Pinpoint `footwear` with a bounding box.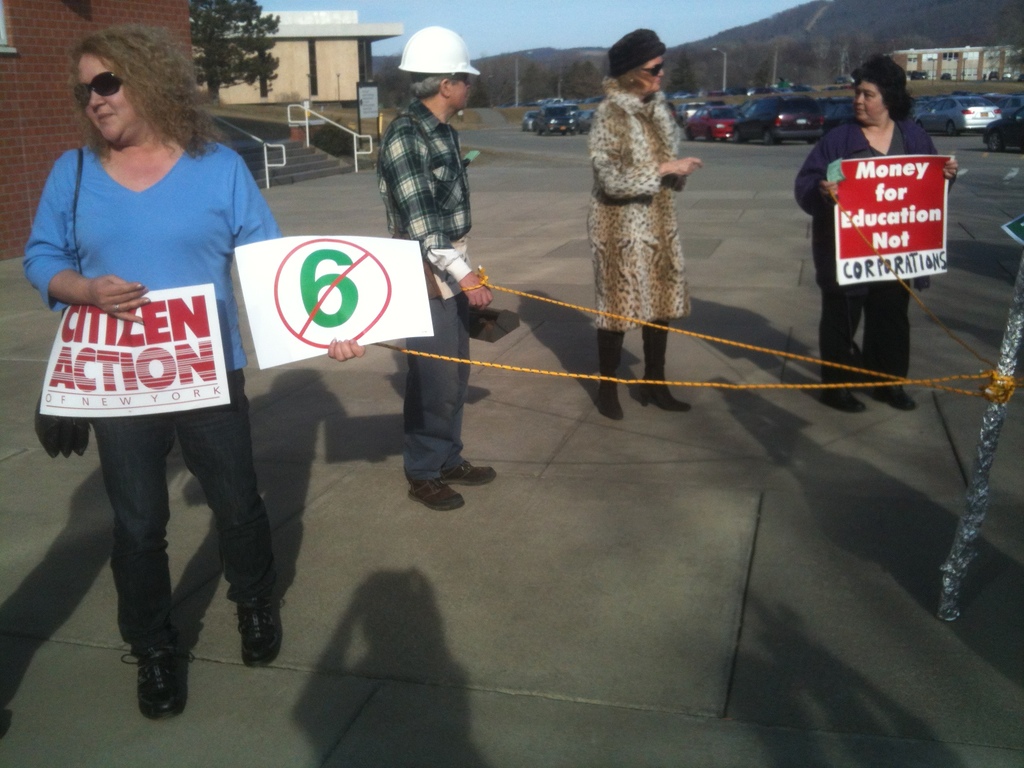
239 593 282 673.
